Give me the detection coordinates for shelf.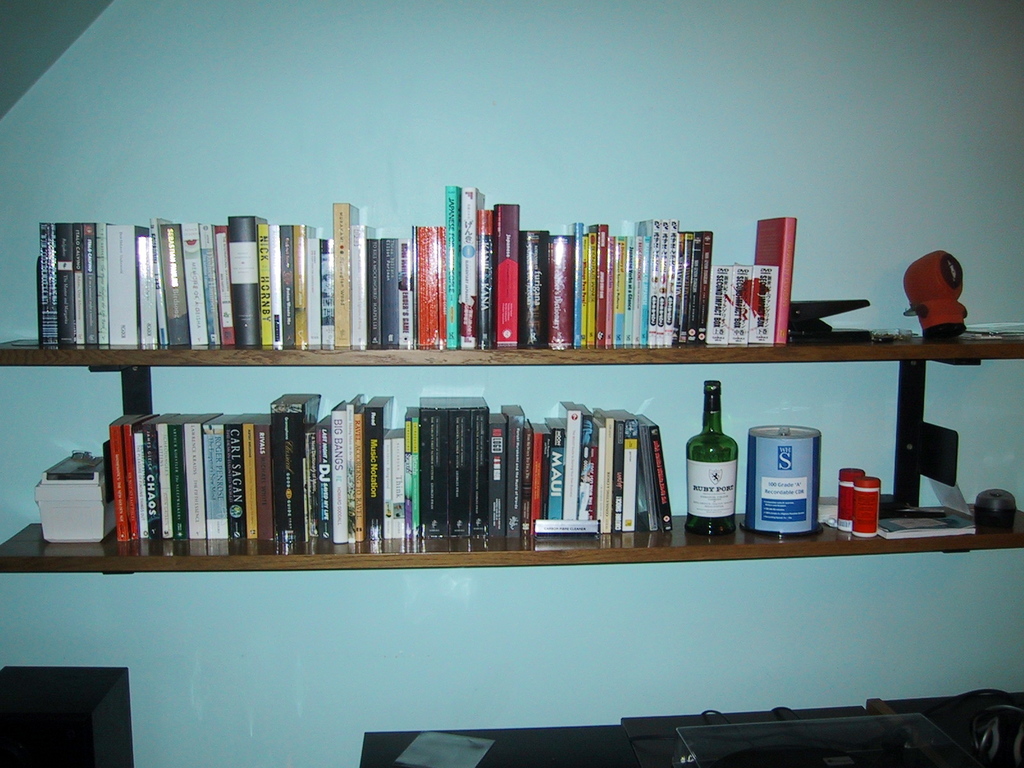
0 332 1023 575.
